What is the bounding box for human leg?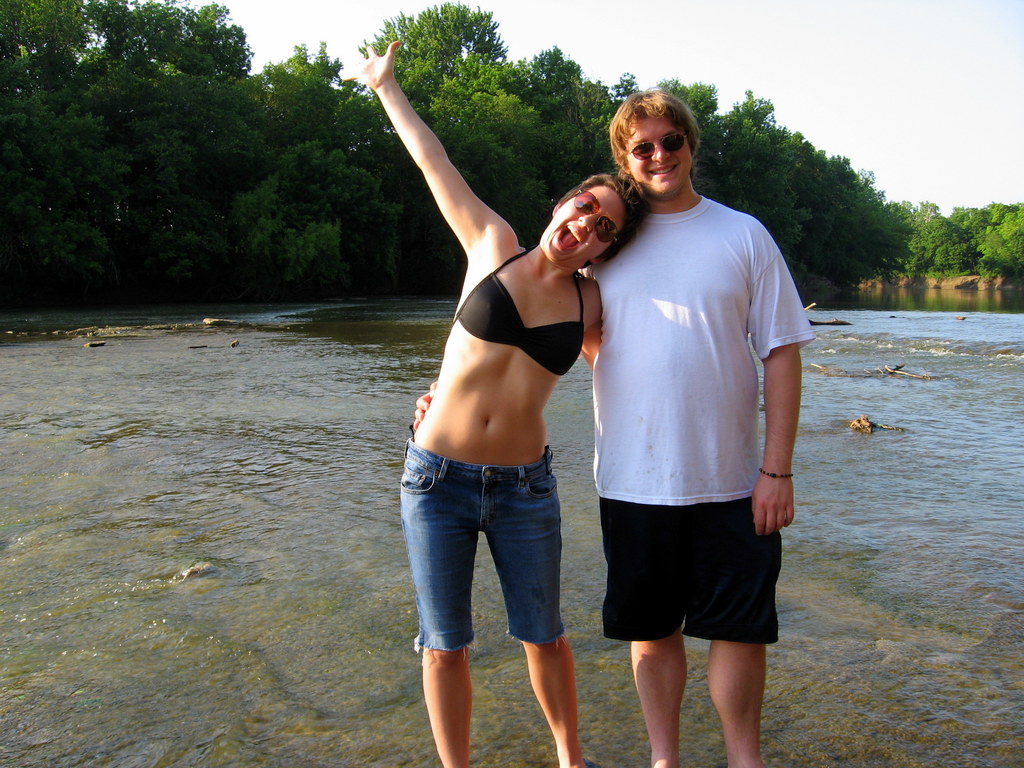
region(472, 443, 584, 767).
